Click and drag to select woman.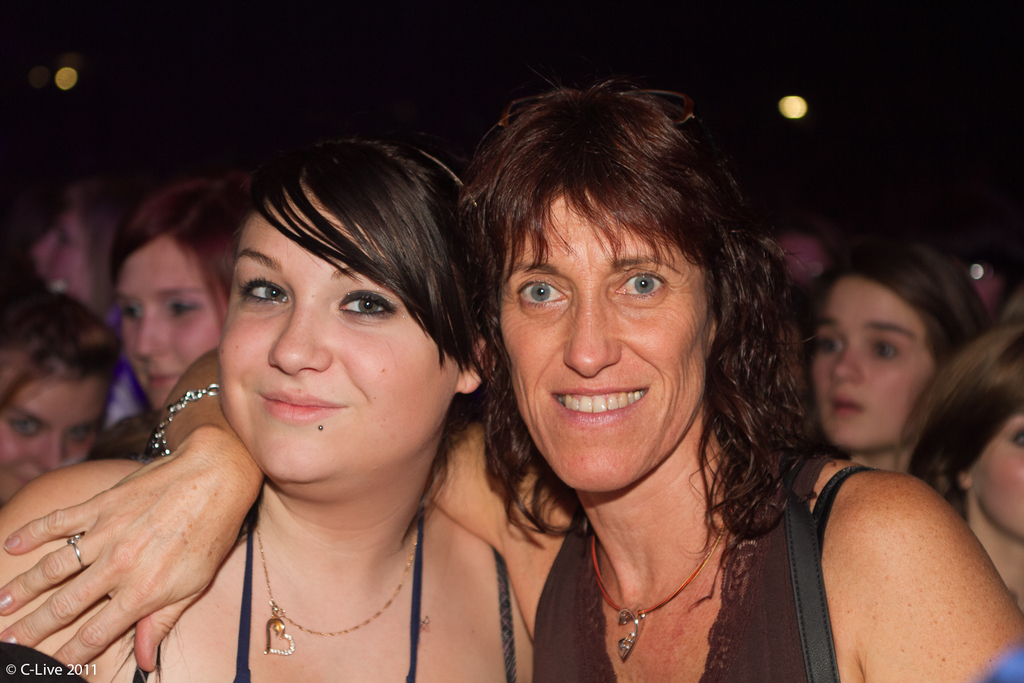
Selection: bbox(105, 177, 262, 414).
